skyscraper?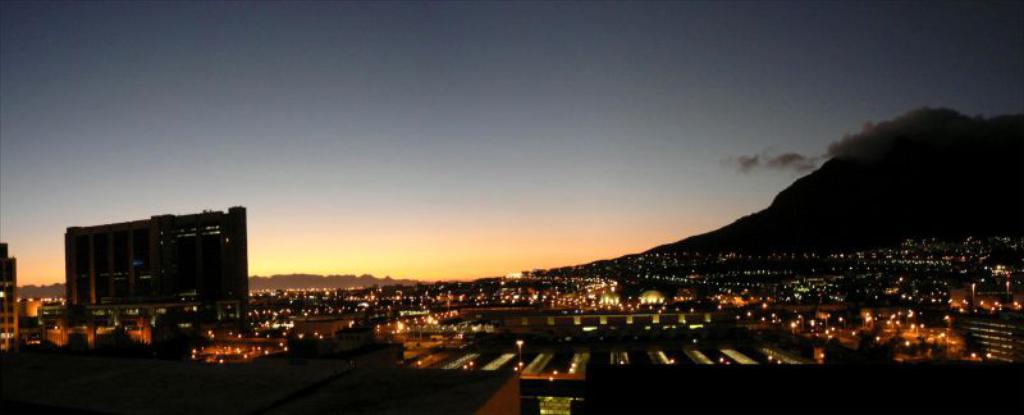
(left=61, top=200, right=246, bottom=302)
